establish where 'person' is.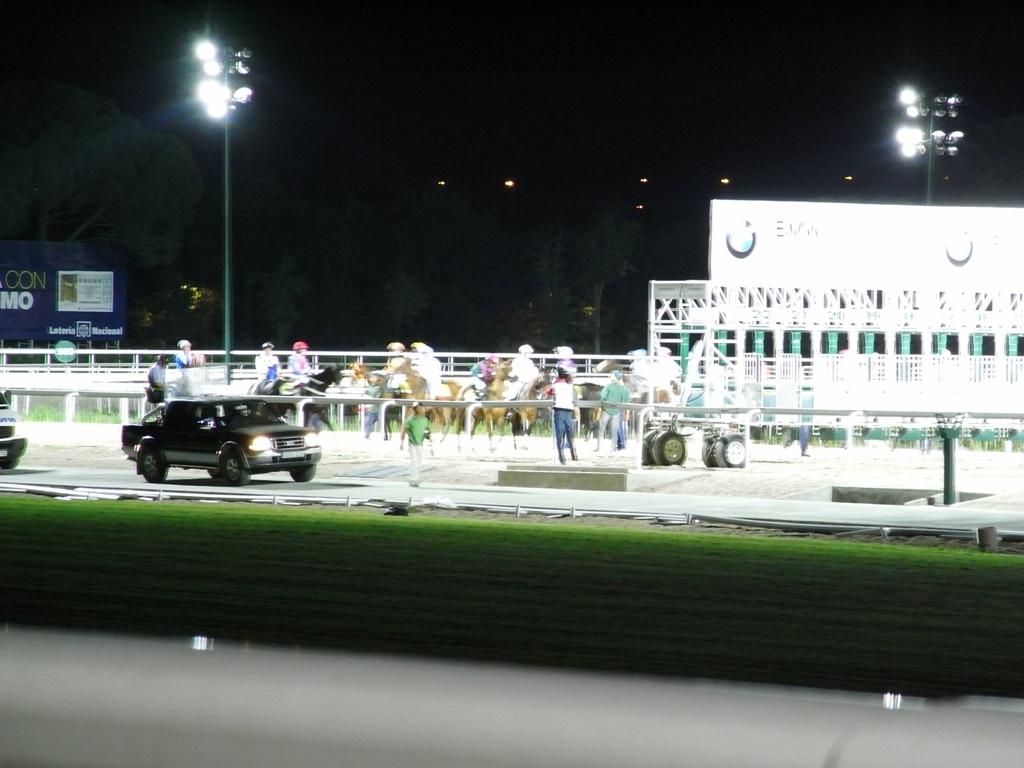
Established at Rect(175, 334, 200, 371).
